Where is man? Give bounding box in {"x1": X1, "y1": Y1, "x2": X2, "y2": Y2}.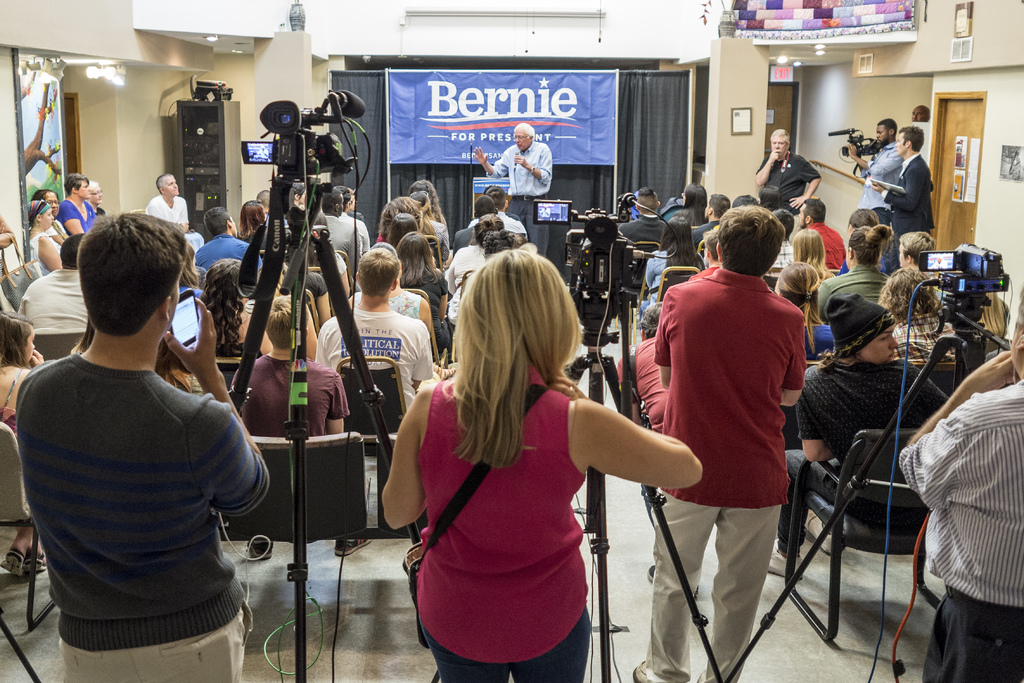
{"x1": 632, "y1": 197, "x2": 833, "y2": 666}.
